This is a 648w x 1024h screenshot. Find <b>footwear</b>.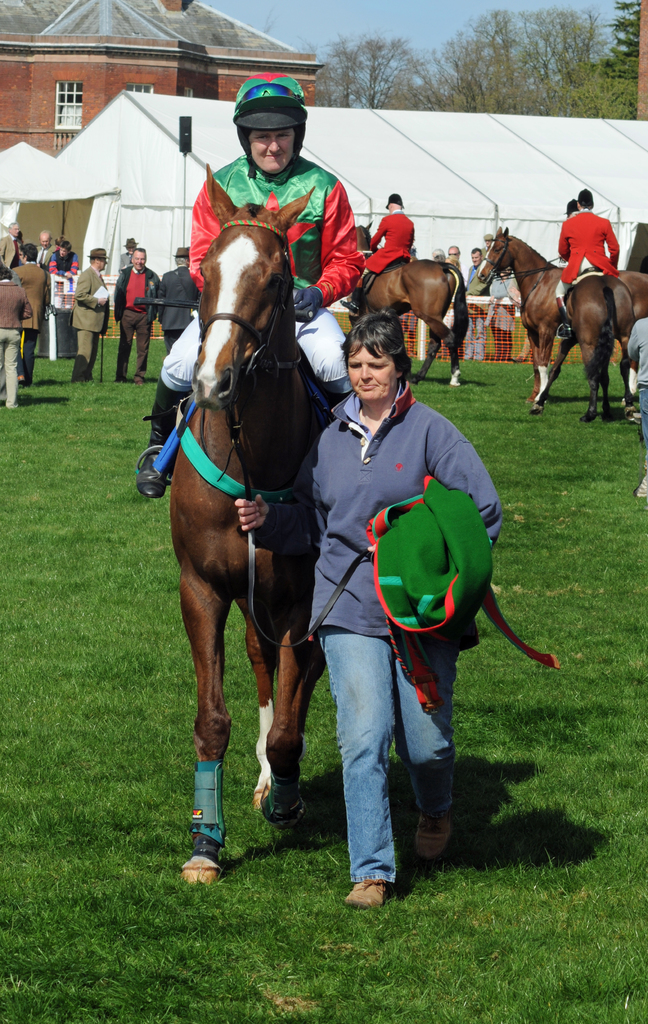
Bounding box: 341,877,393,911.
